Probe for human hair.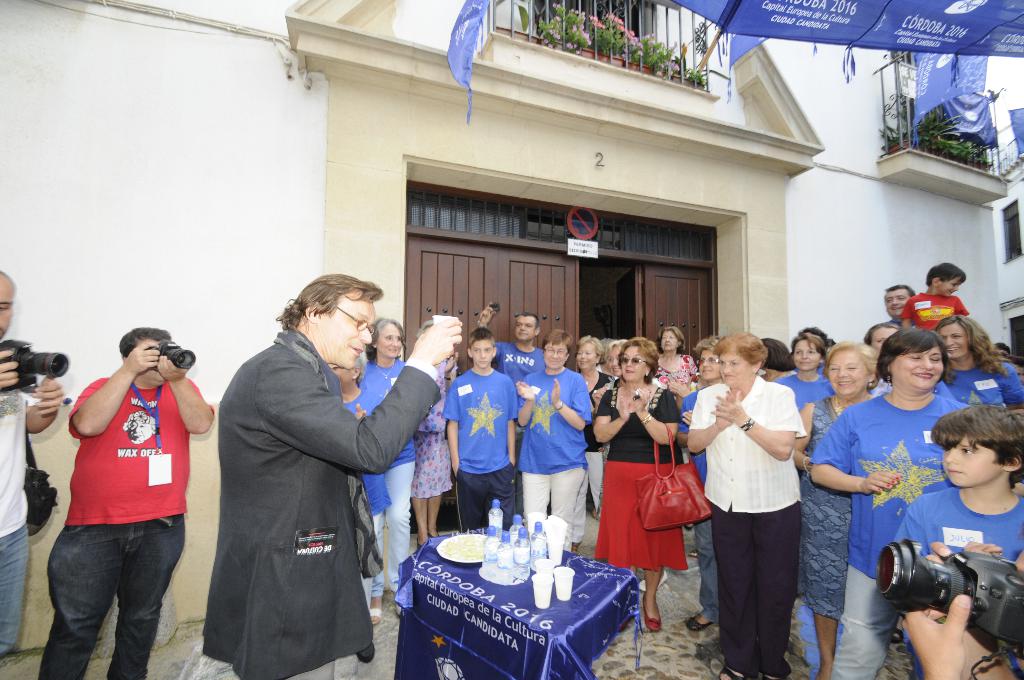
Probe result: 656,324,689,352.
